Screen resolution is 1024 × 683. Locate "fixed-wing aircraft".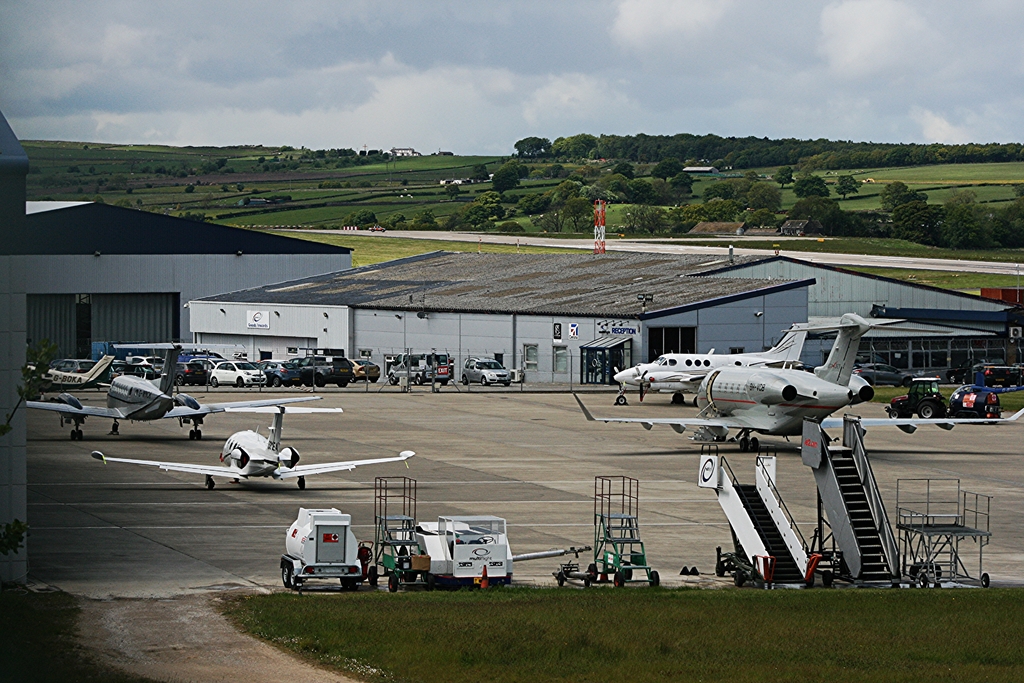
box(570, 311, 1023, 446).
